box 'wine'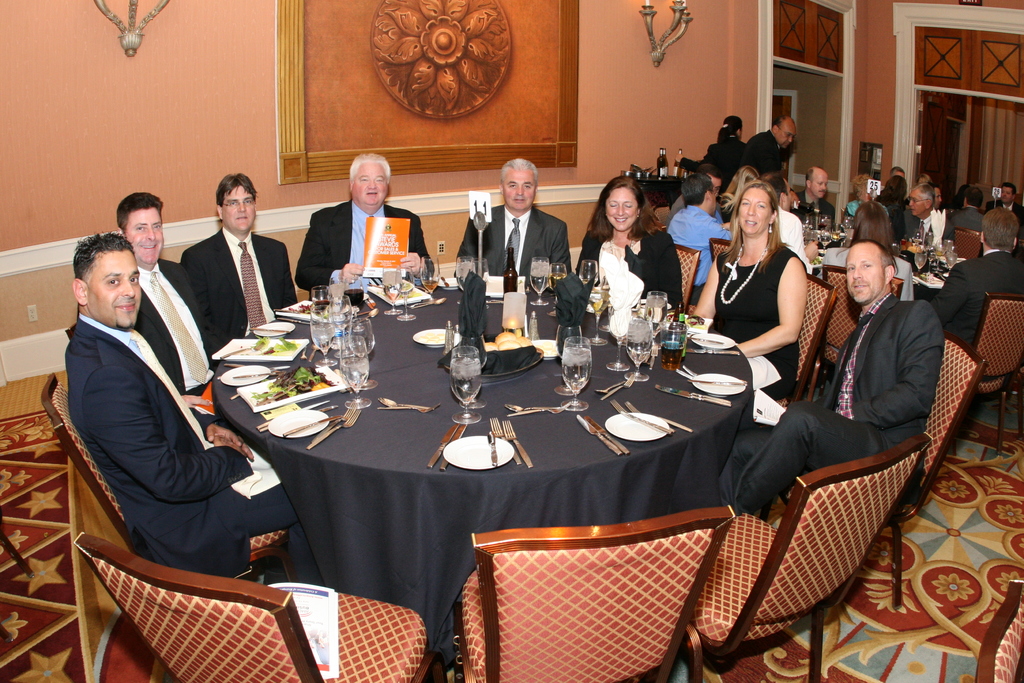
<box>346,289,362,308</box>
